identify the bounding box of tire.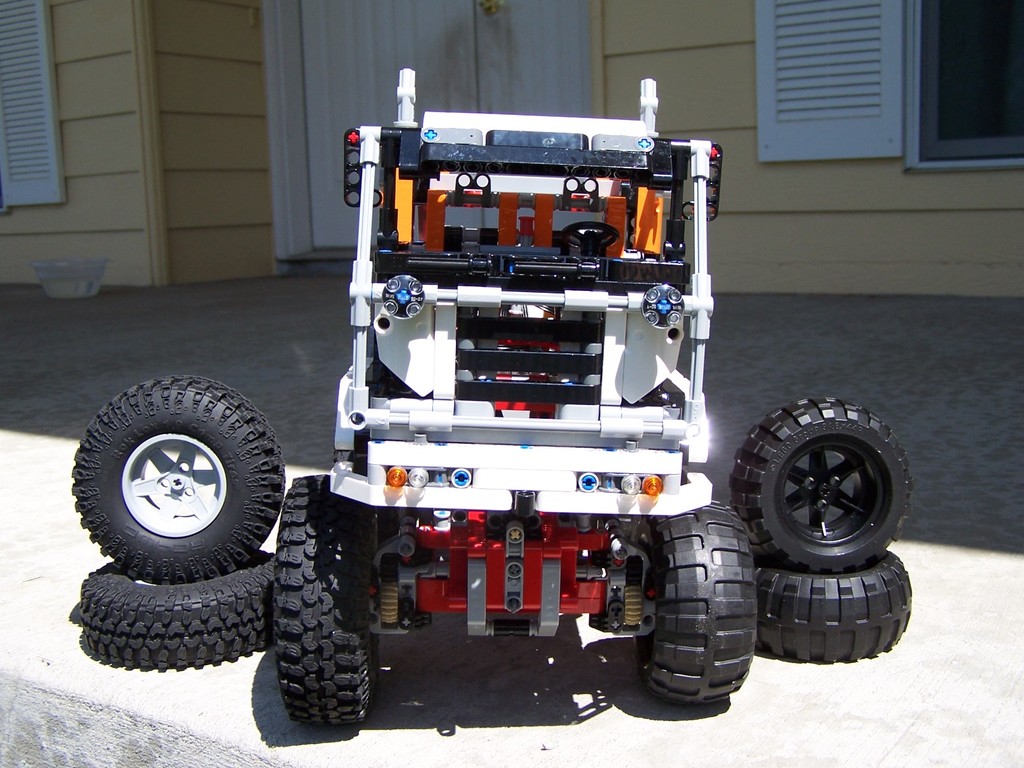
locate(723, 390, 912, 575).
